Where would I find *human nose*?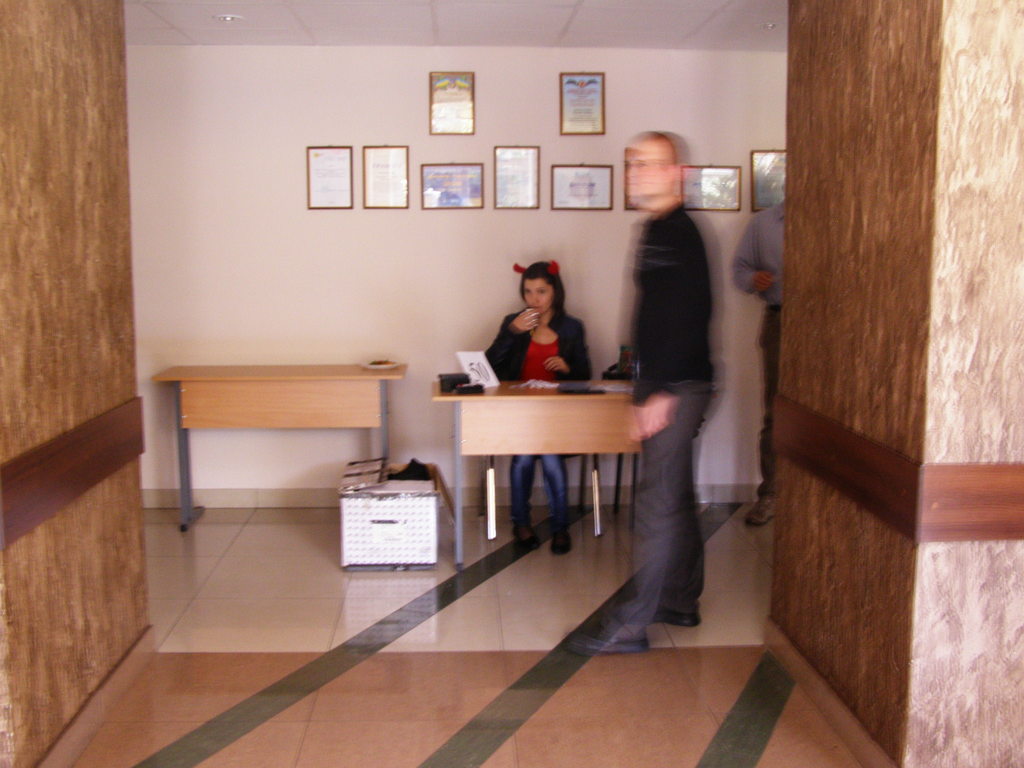
At 530 292 538 304.
